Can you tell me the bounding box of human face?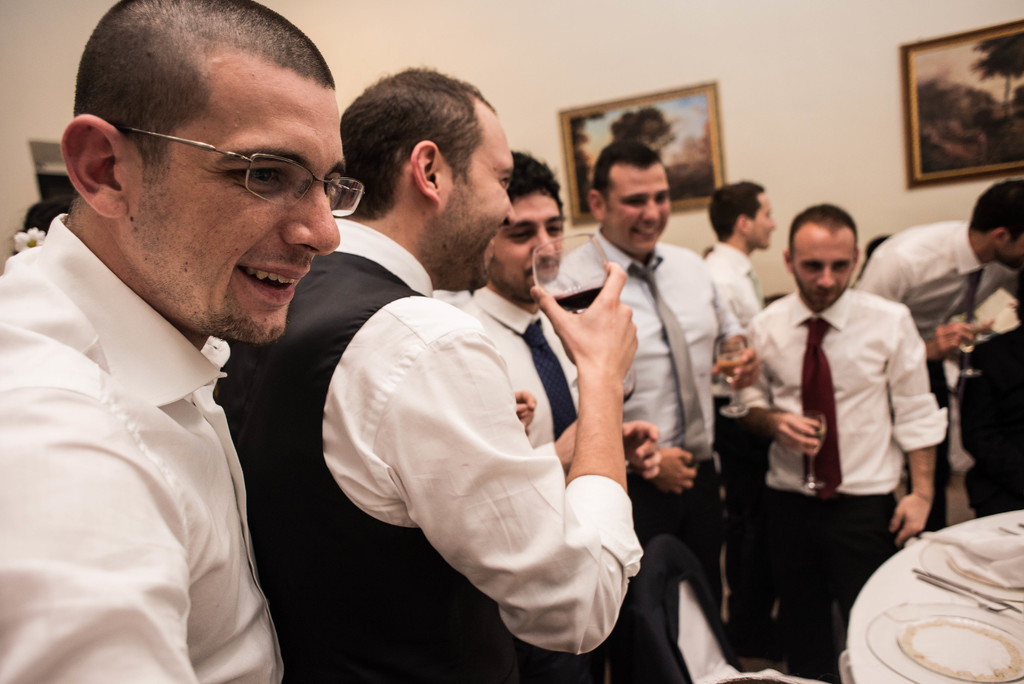
[left=441, top=106, right=513, bottom=291].
